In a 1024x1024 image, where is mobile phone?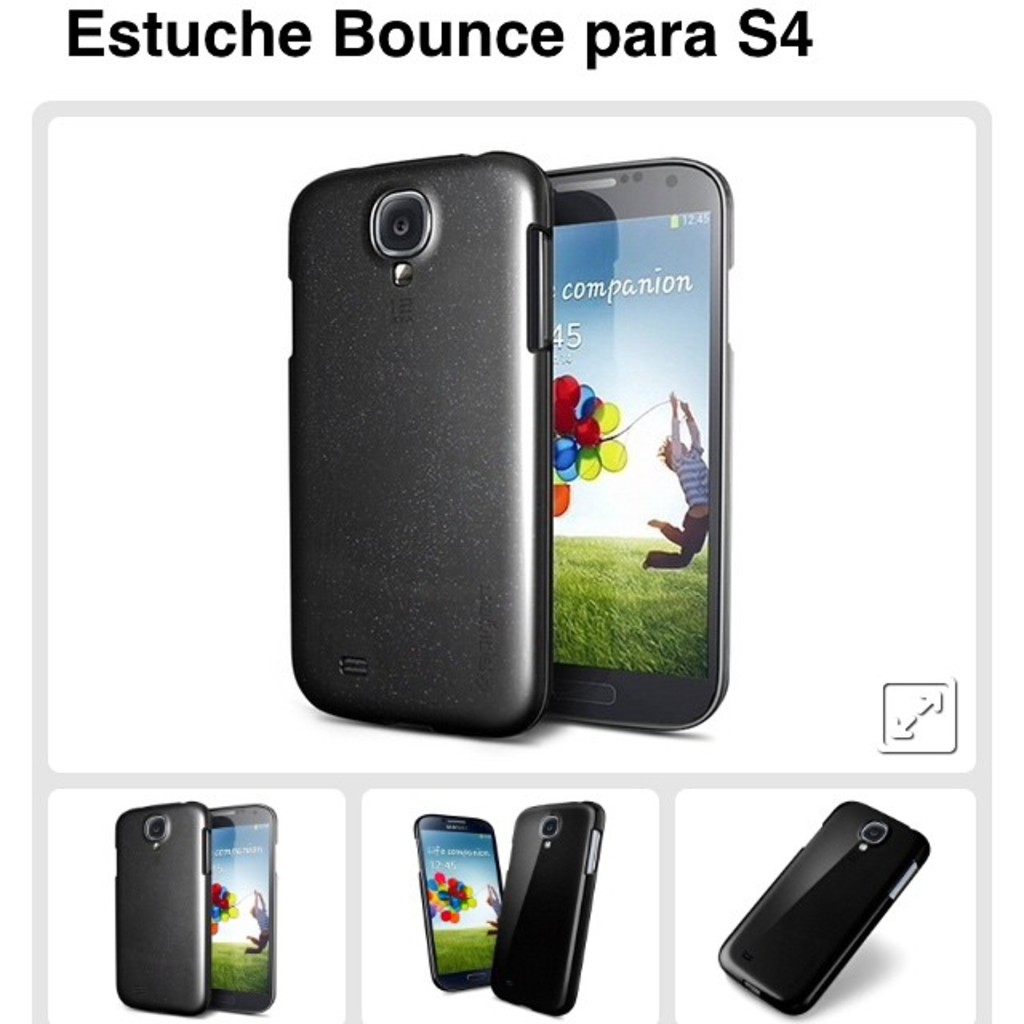
{"left": 213, "top": 802, "right": 277, "bottom": 1016}.
